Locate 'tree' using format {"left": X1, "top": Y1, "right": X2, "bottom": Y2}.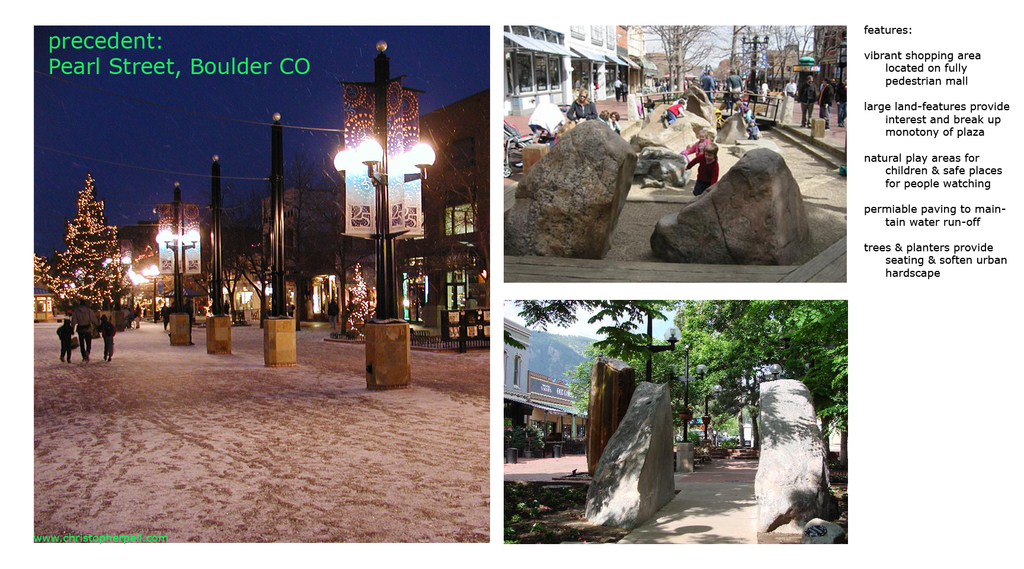
{"left": 623, "top": 22, "right": 720, "bottom": 101}.
